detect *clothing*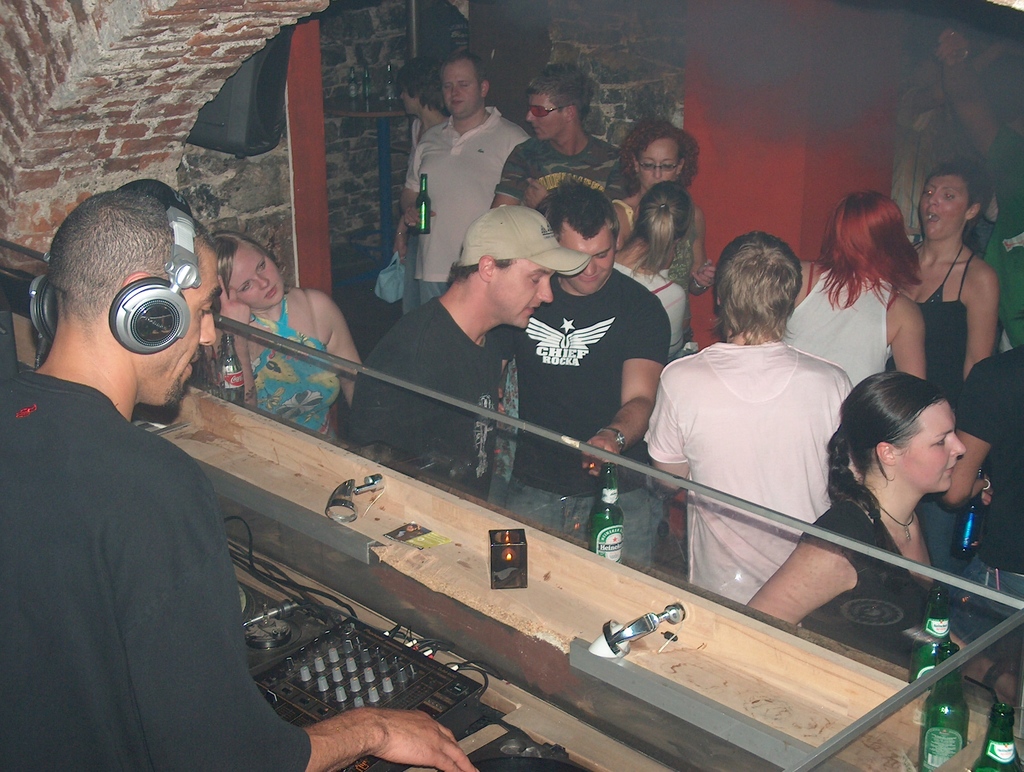
x1=643, y1=341, x2=851, y2=600
